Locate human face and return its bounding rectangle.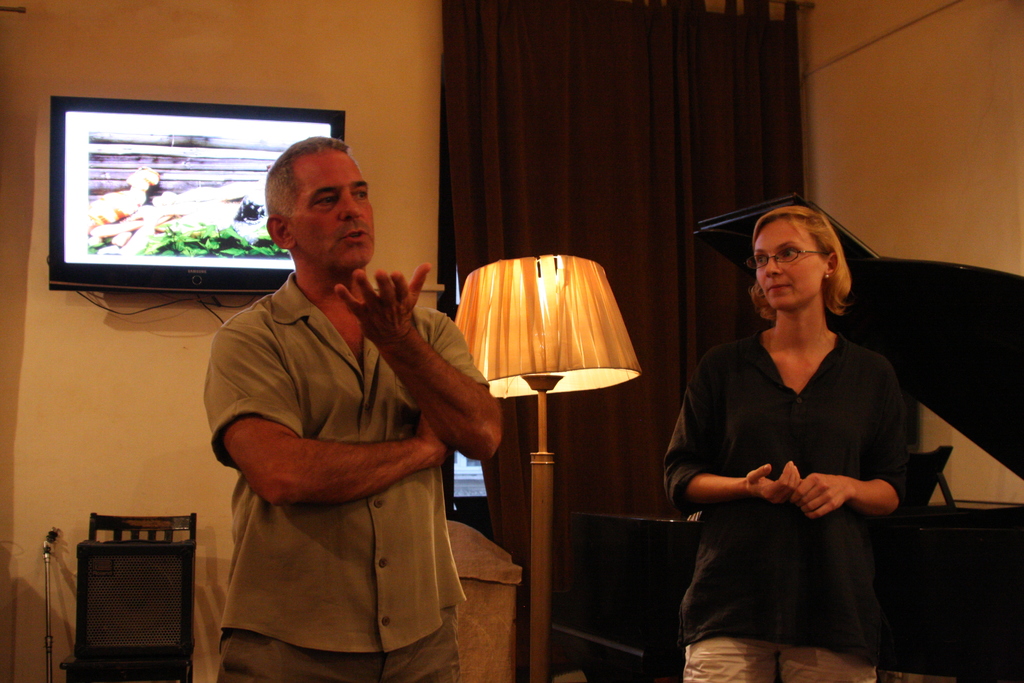
Rect(289, 149, 374, 268).
